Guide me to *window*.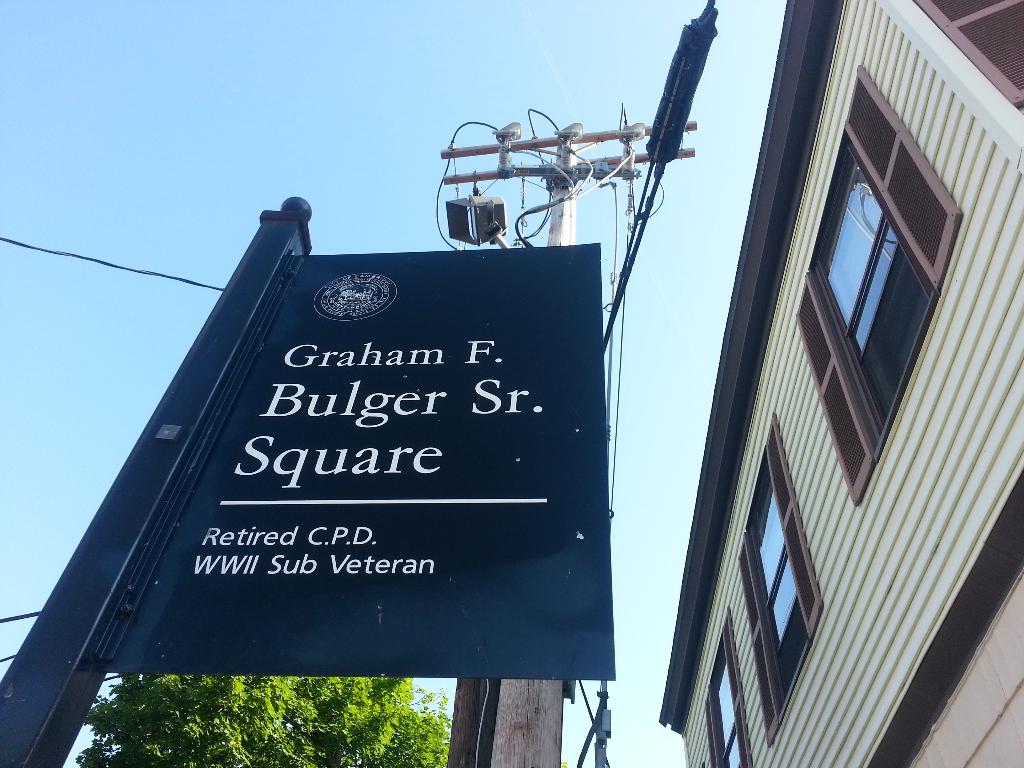
Guidance: region(735, 410, 829, 746).
